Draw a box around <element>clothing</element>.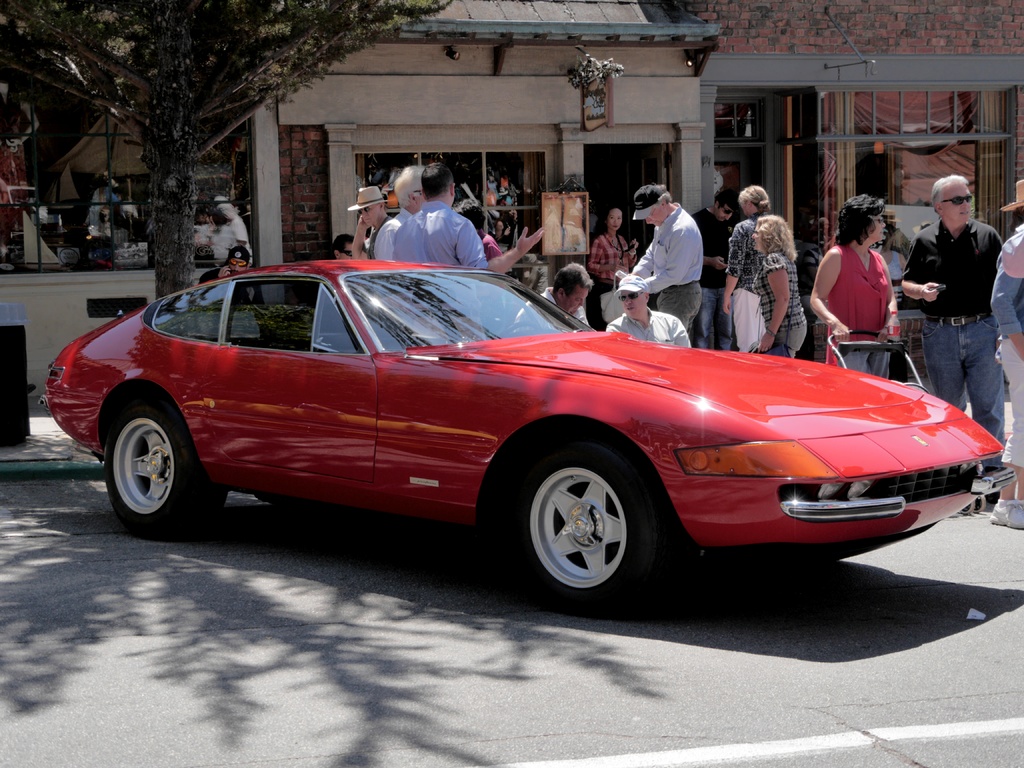
990:351:1023:465.
